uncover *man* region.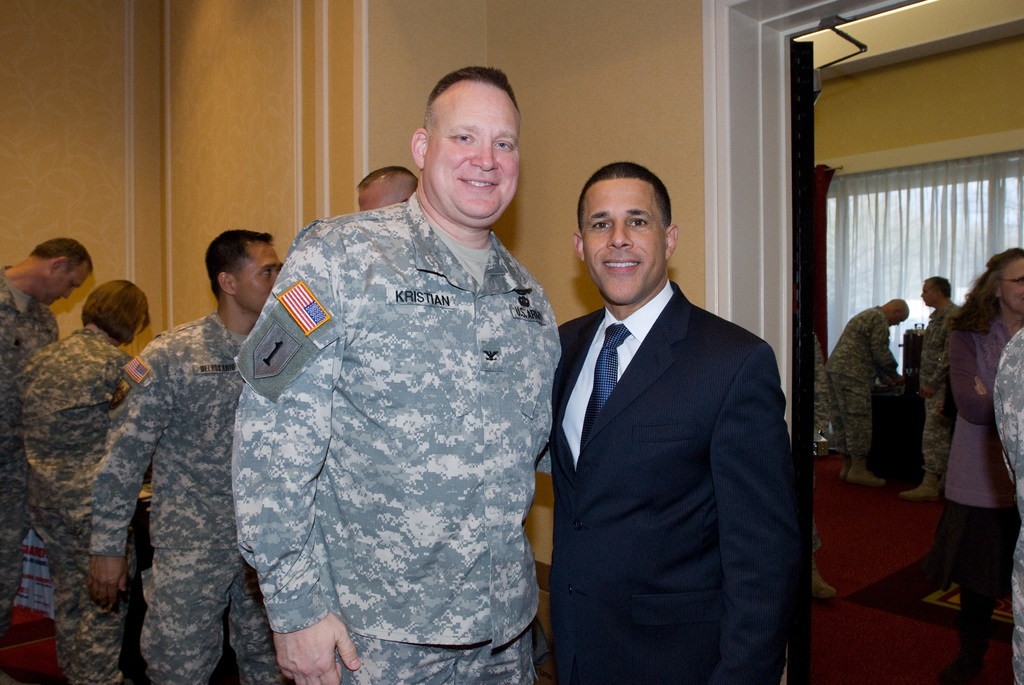
Uncovered: bbox(526, 148, 808, 681).
